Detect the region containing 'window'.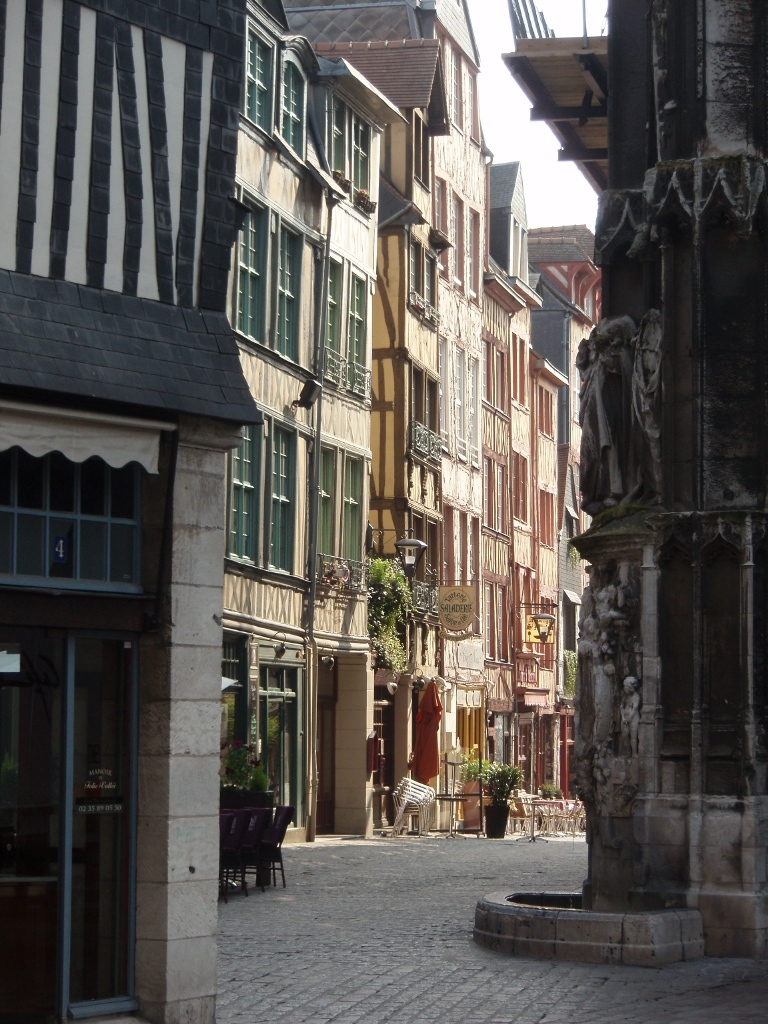
rect(515, 567, 552, 661).
